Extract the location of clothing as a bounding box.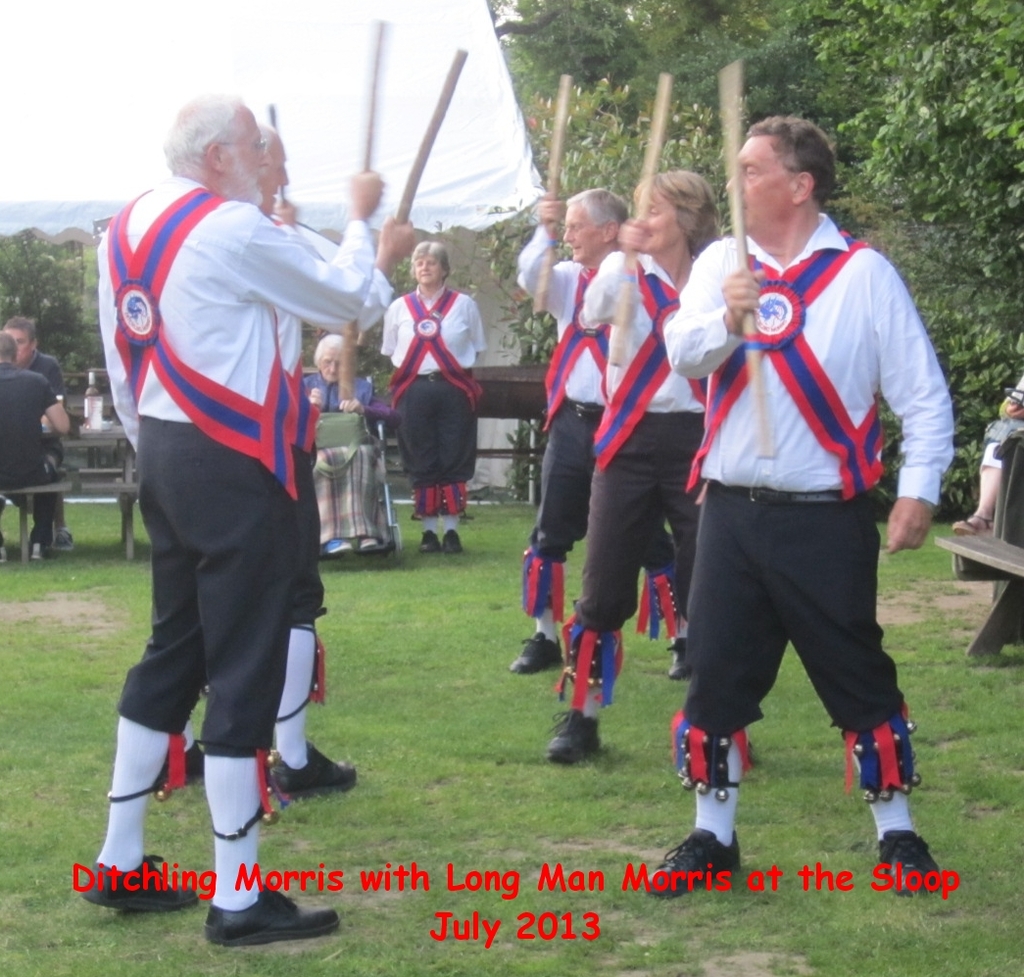
box=[24, 348, 62, 485].
